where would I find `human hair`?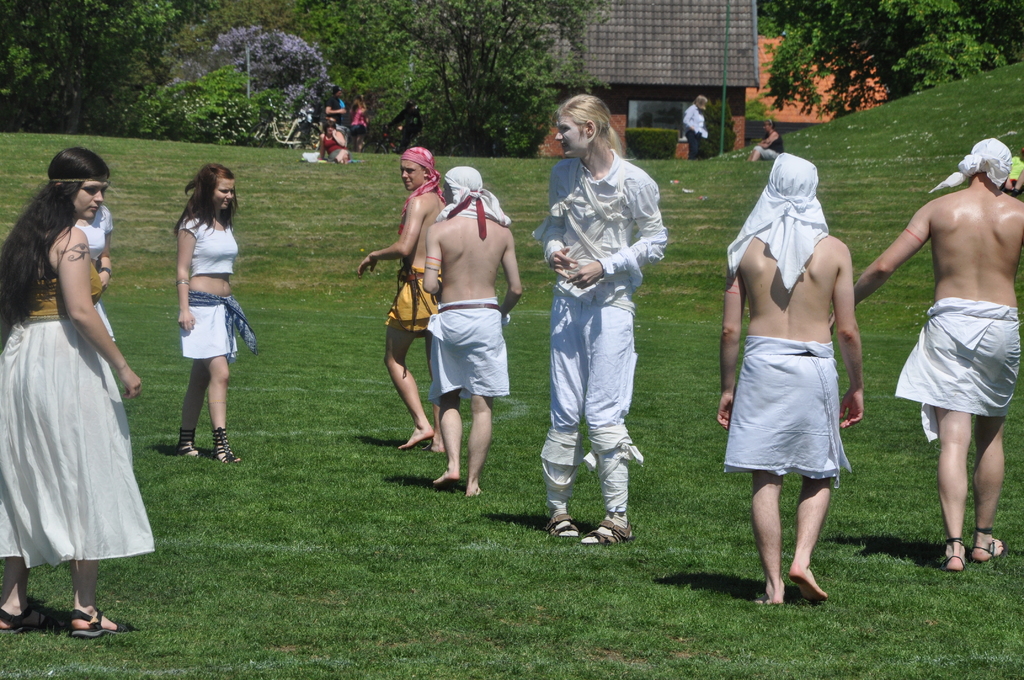
At l=0, t=144, r=114, b=338.
